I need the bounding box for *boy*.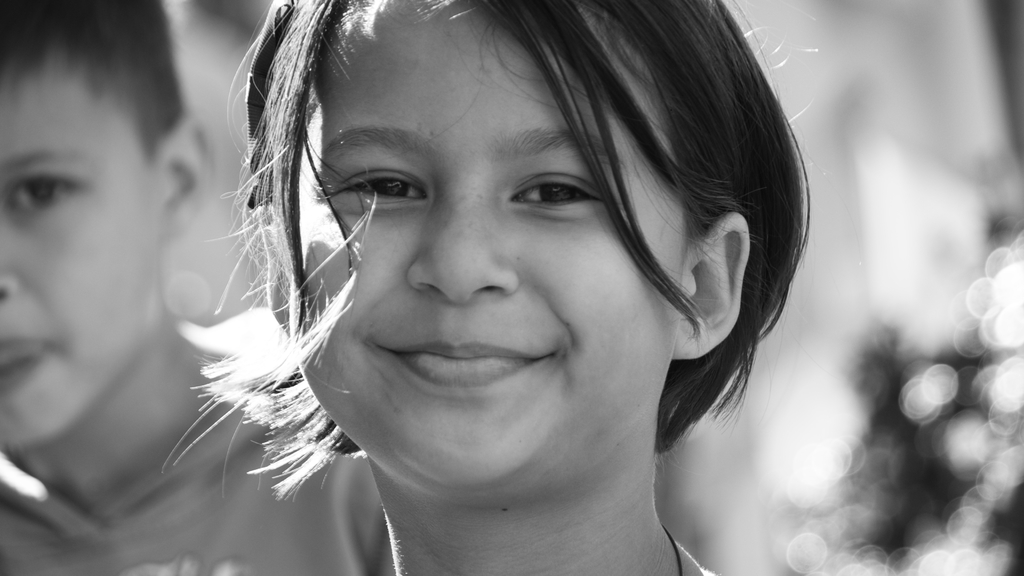
Here it is: {"x1": 0, "y1": 0, "x2": 382, "y2": 575}.
